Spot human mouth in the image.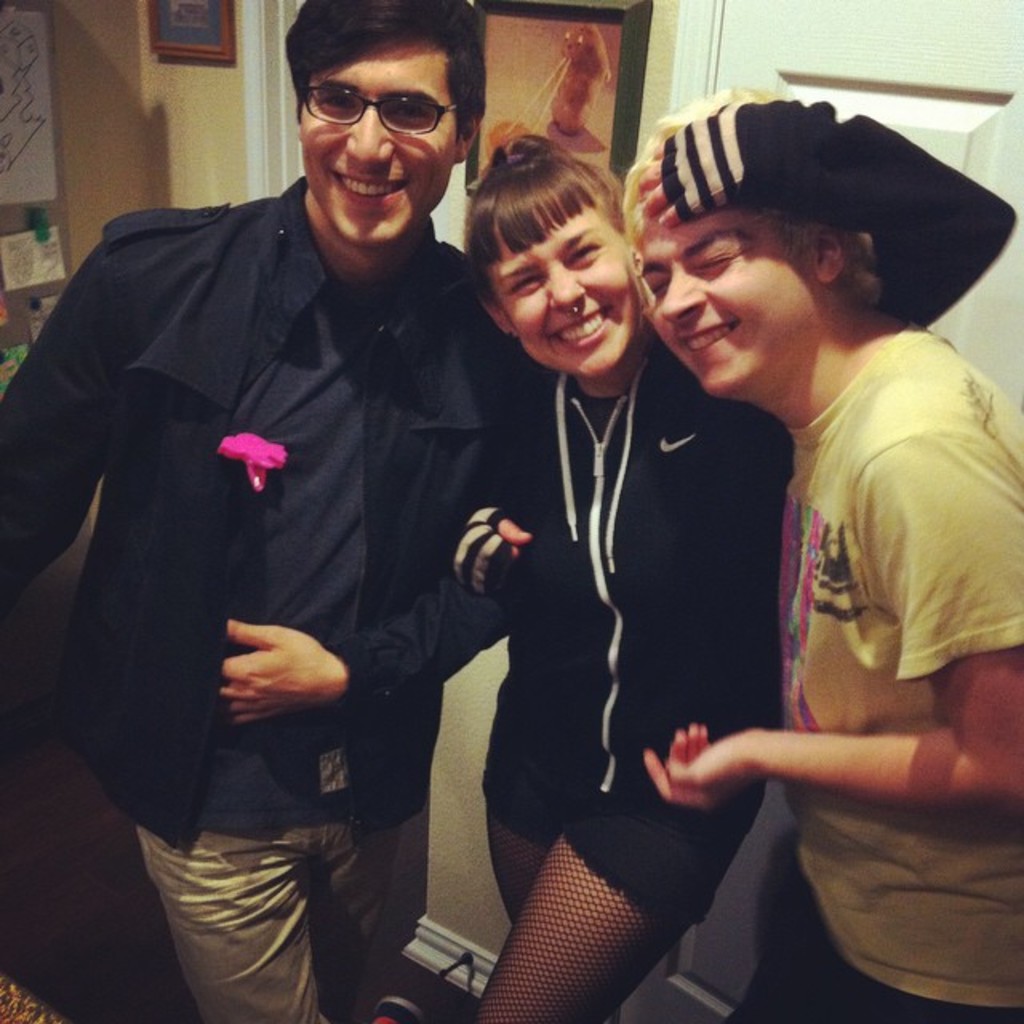
human mouth found at left=331, top=170, right=410, bottom=208.
